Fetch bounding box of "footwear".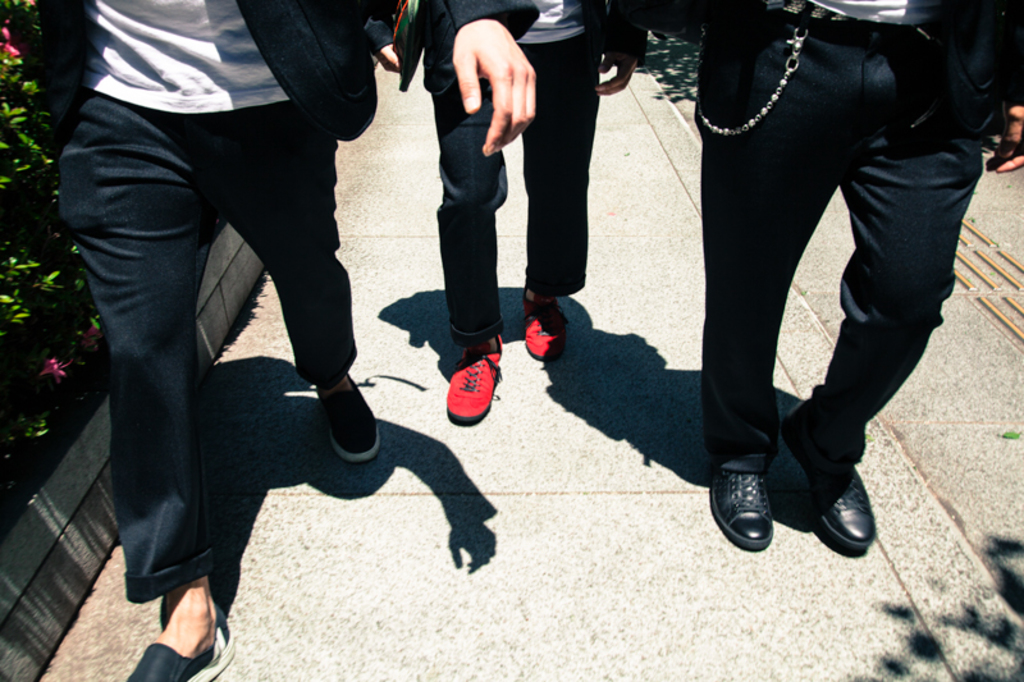
Bbox: [311, 369, 381, 464].
